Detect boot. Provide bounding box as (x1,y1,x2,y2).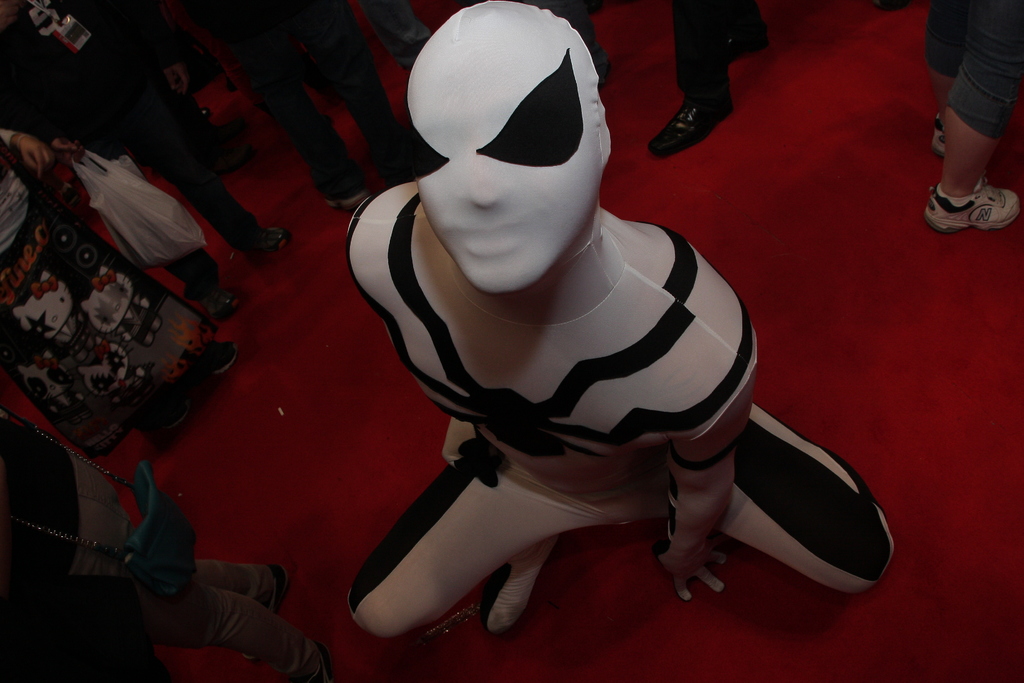
(172,563,287,617).
